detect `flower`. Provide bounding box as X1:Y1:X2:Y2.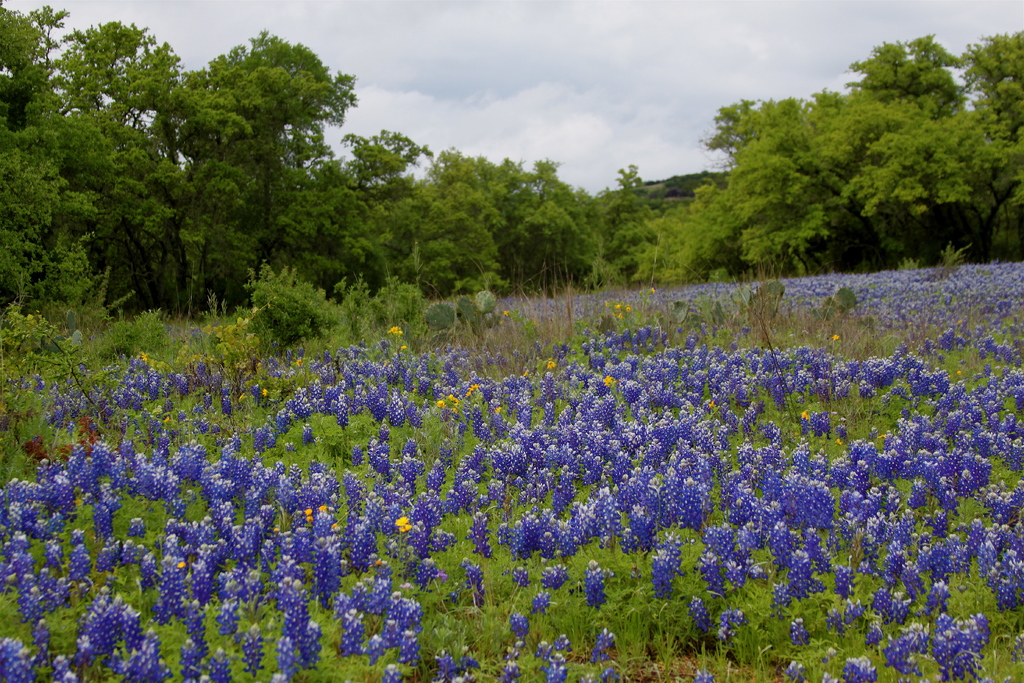
605:300:609:305.
